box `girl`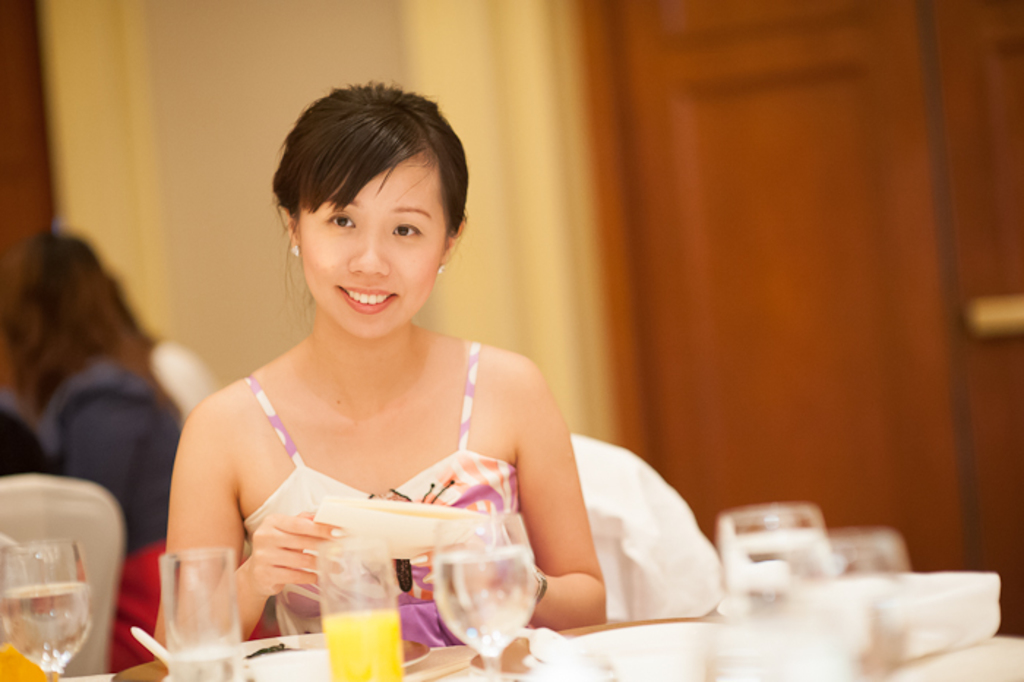
x1=151, y1=83, x2=607, y2=642
